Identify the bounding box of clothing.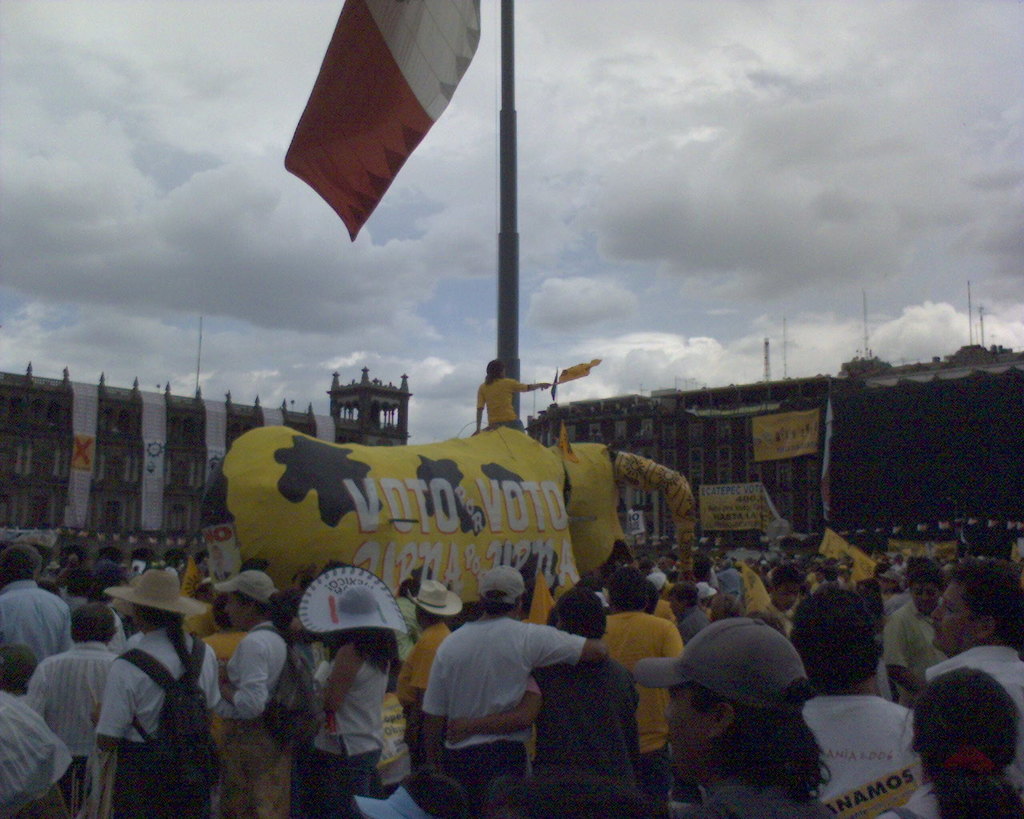
crop(702, 757, 834, 818).
